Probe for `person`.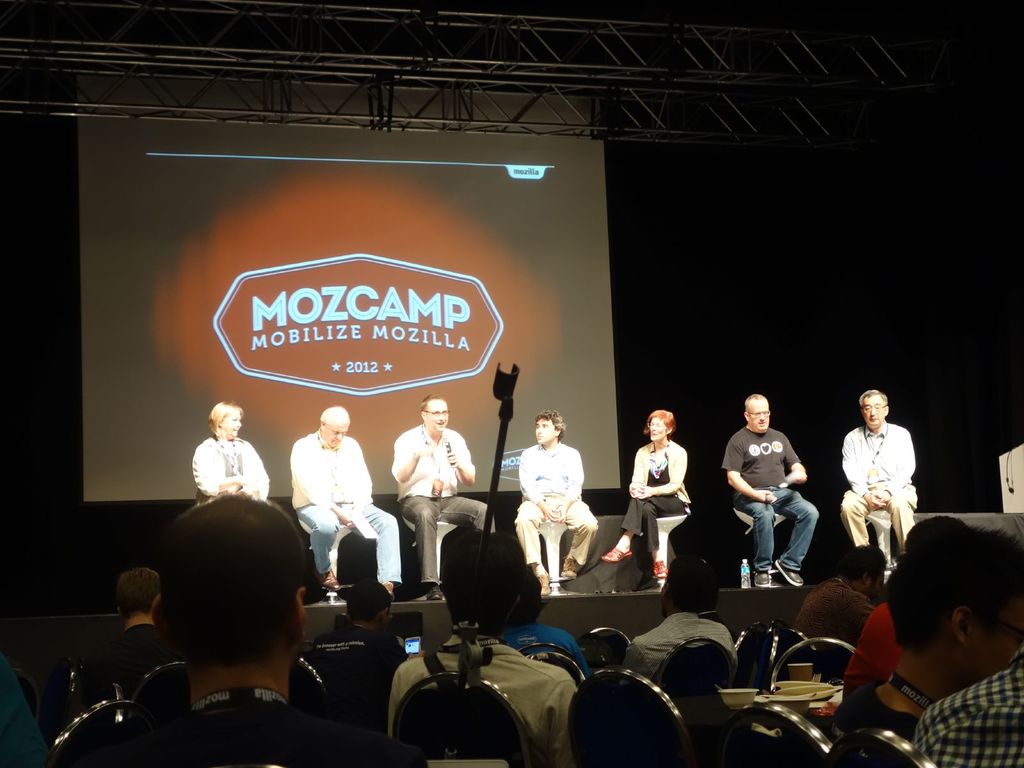
Probe result: 912, 645, 1023, 767.
